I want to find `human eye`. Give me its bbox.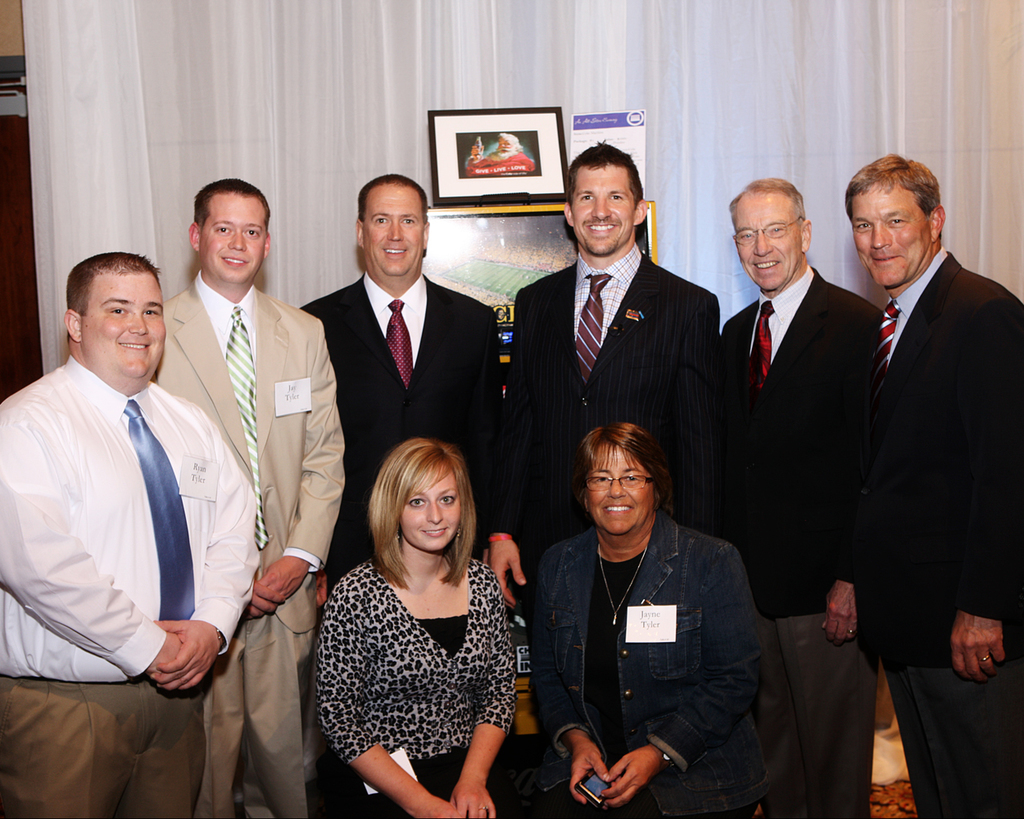
621/468/641/484.
